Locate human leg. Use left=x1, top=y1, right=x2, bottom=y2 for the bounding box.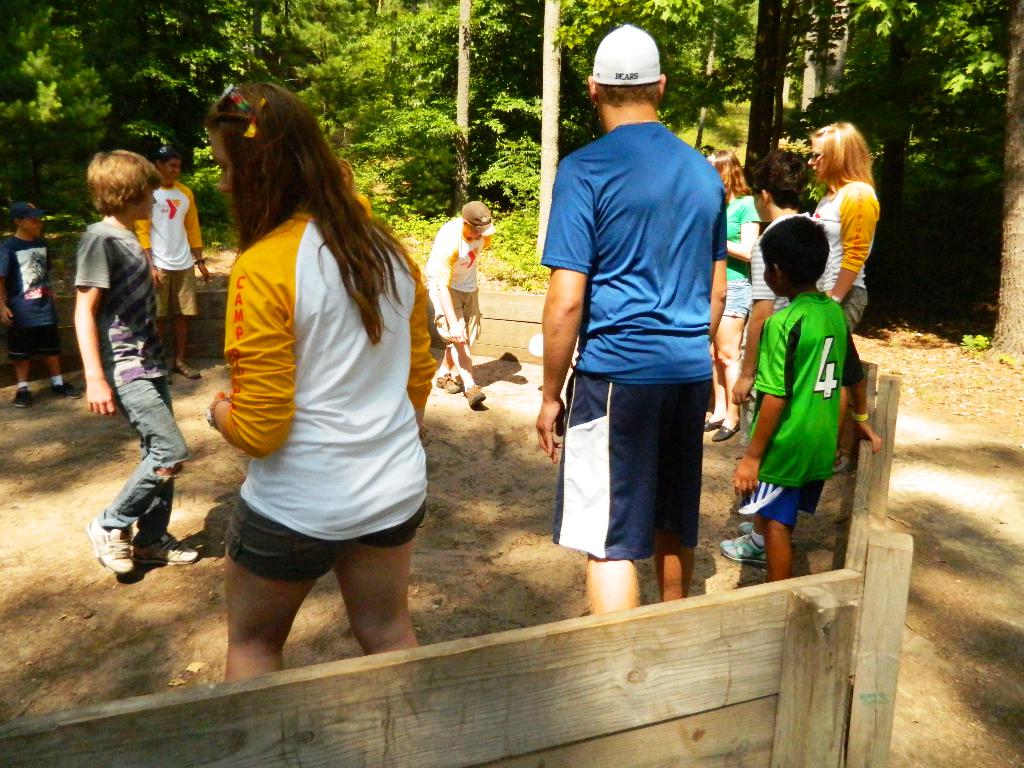
left=83, top=376, right=186, bottom=575.
